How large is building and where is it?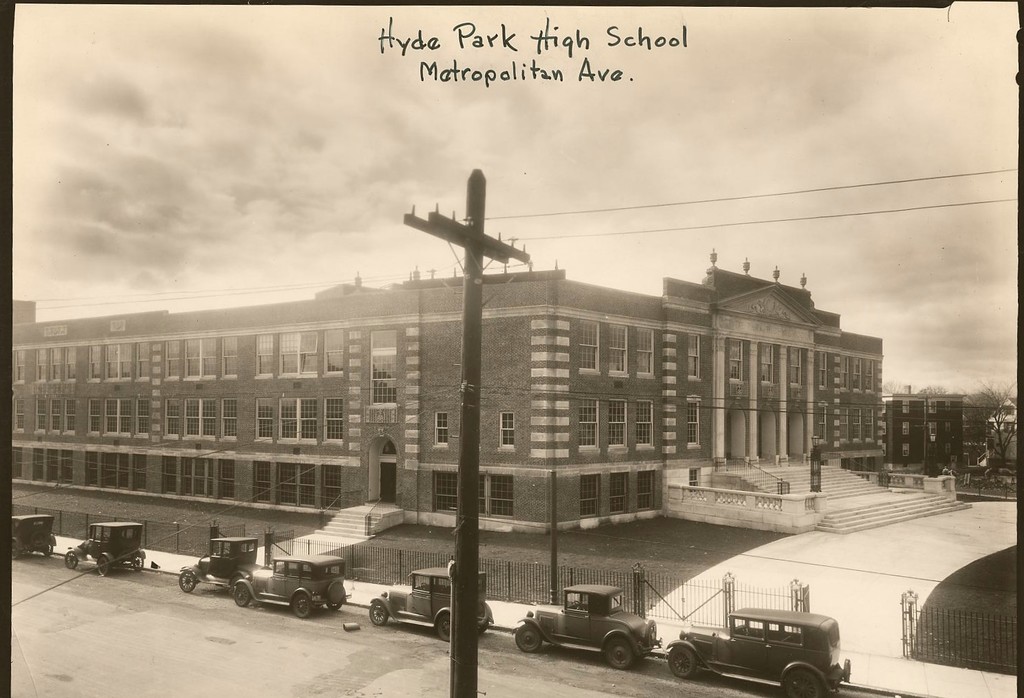
Bounding box: [1000,400,1023,465].
